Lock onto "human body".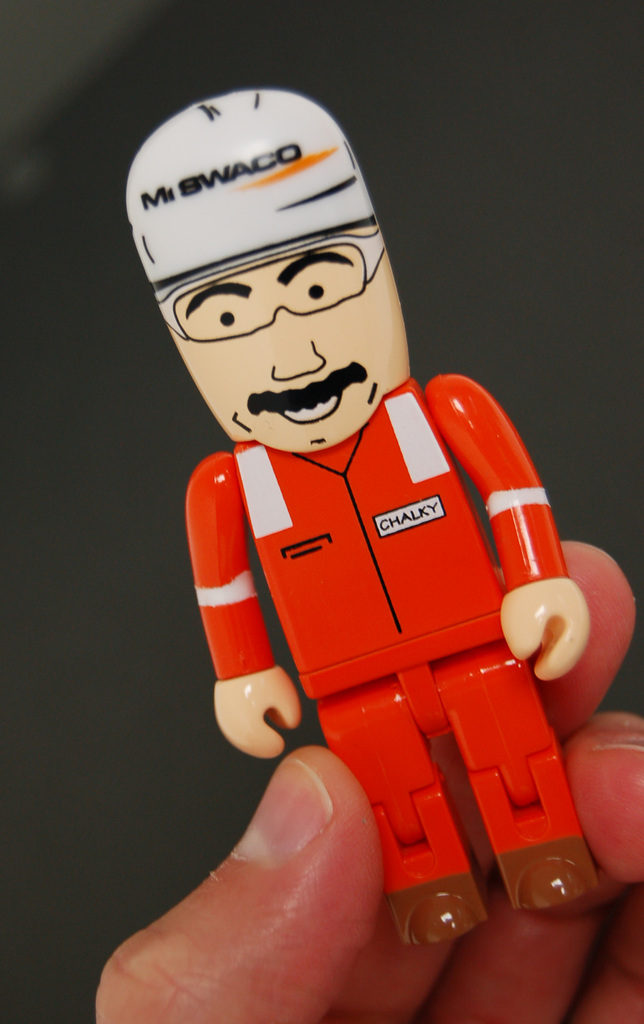
Locked: [left=123, top=124, right=593, bottom=907].
